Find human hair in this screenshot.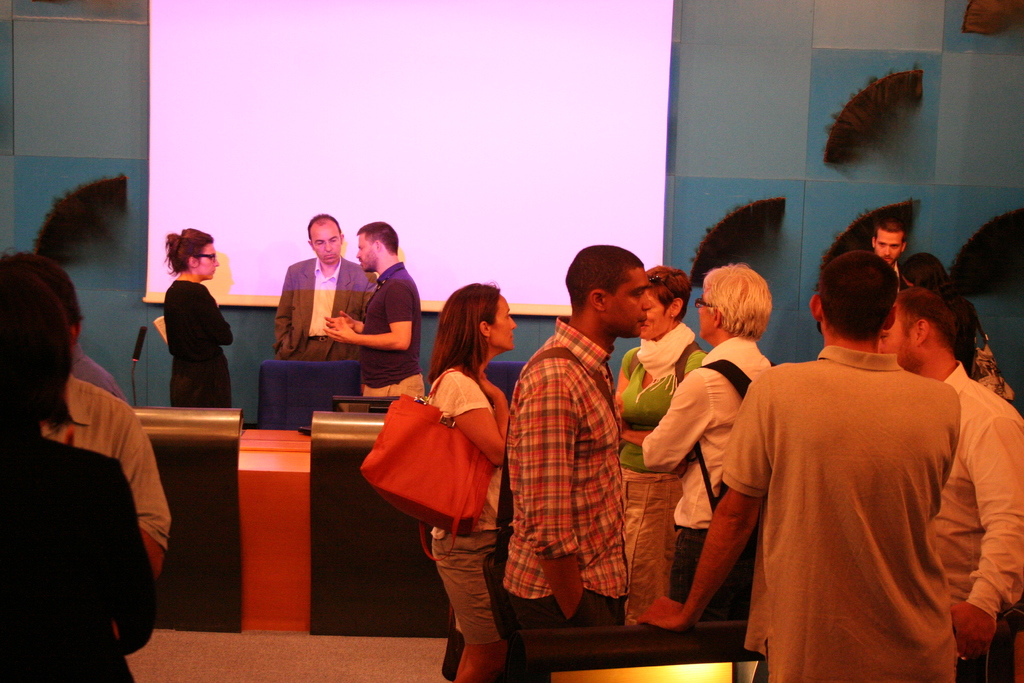
The bounding box for human hair is bbox=[818, 251, 899, 343].
